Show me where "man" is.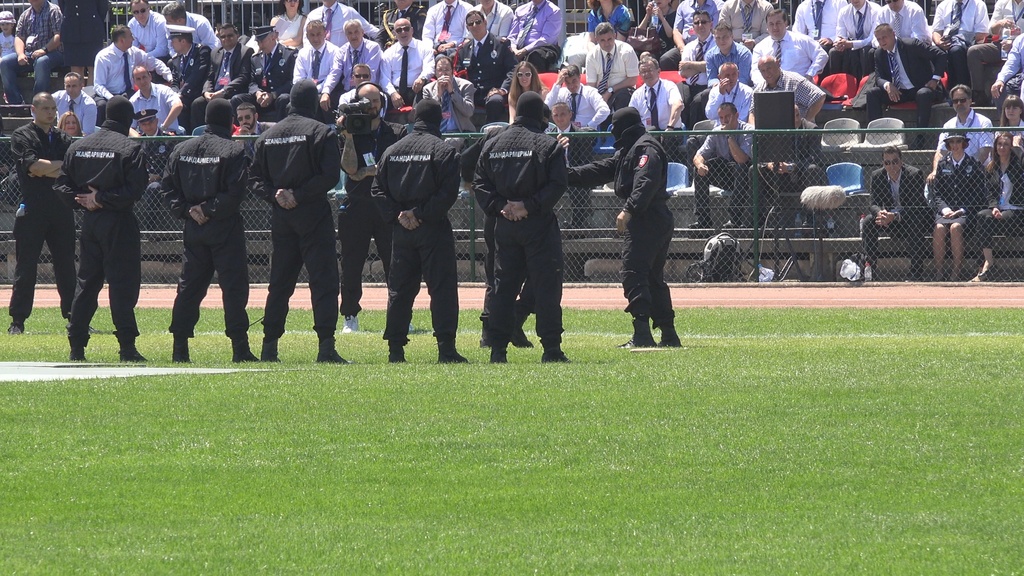
"man" is at <bbox>628, 56, 684, 160</bbox>.
